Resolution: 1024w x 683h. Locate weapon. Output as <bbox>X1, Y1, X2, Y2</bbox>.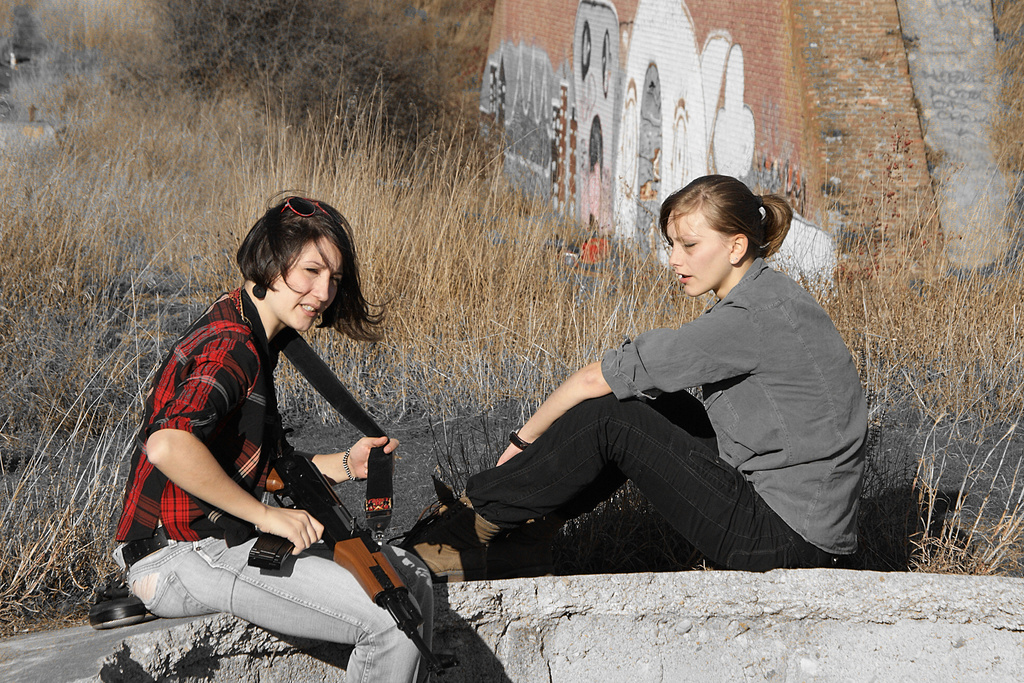
<bbox>243, 422, 461, 682</bbox>.
